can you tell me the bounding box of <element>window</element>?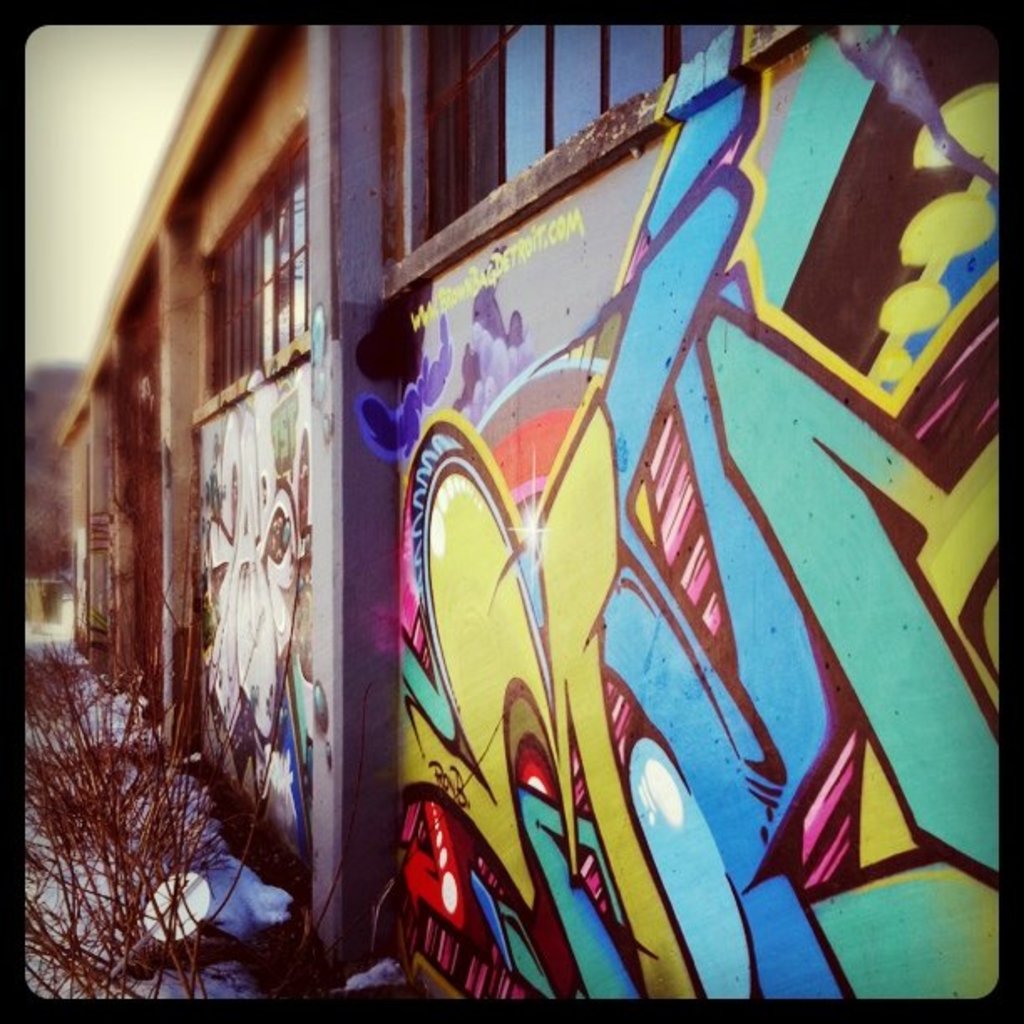
x1=387, y1=22, x2=805, y2=291.
